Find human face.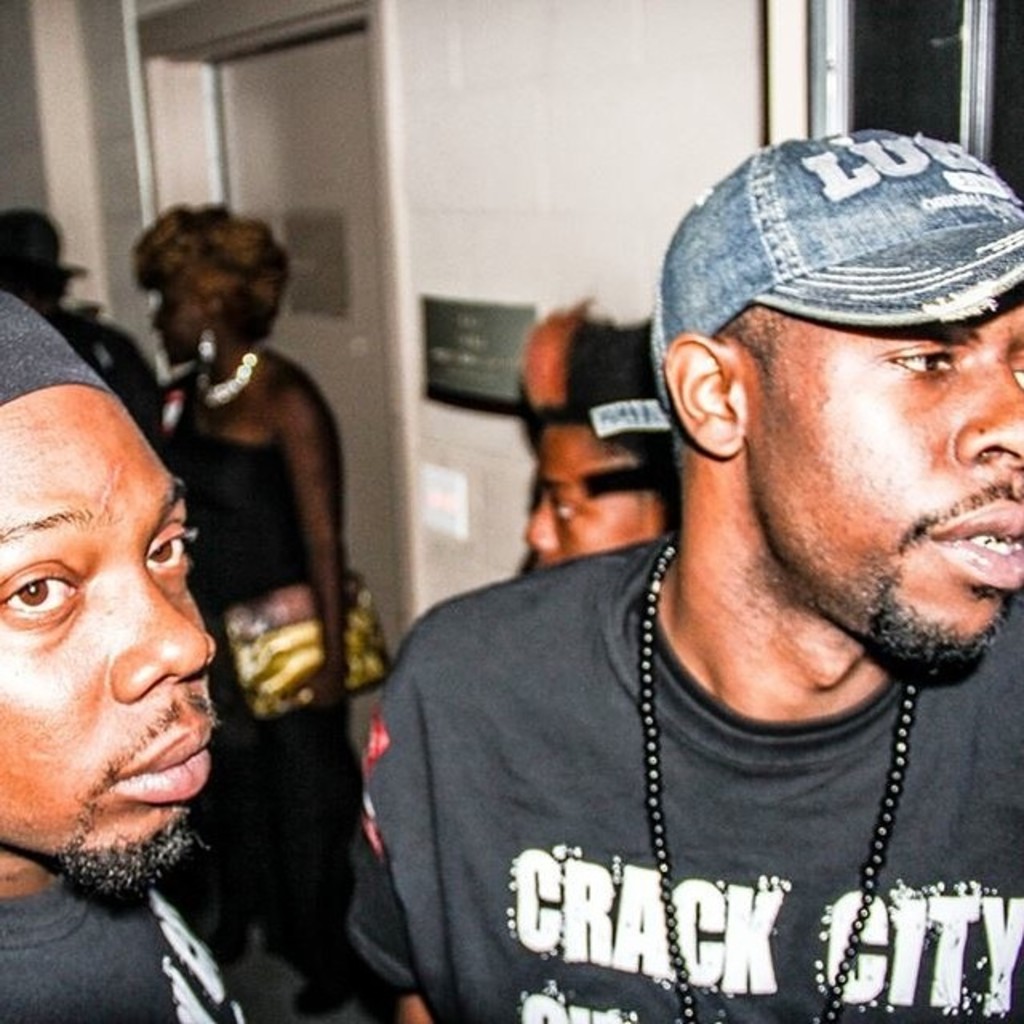
Rect(746, 290, 1022, 666).
